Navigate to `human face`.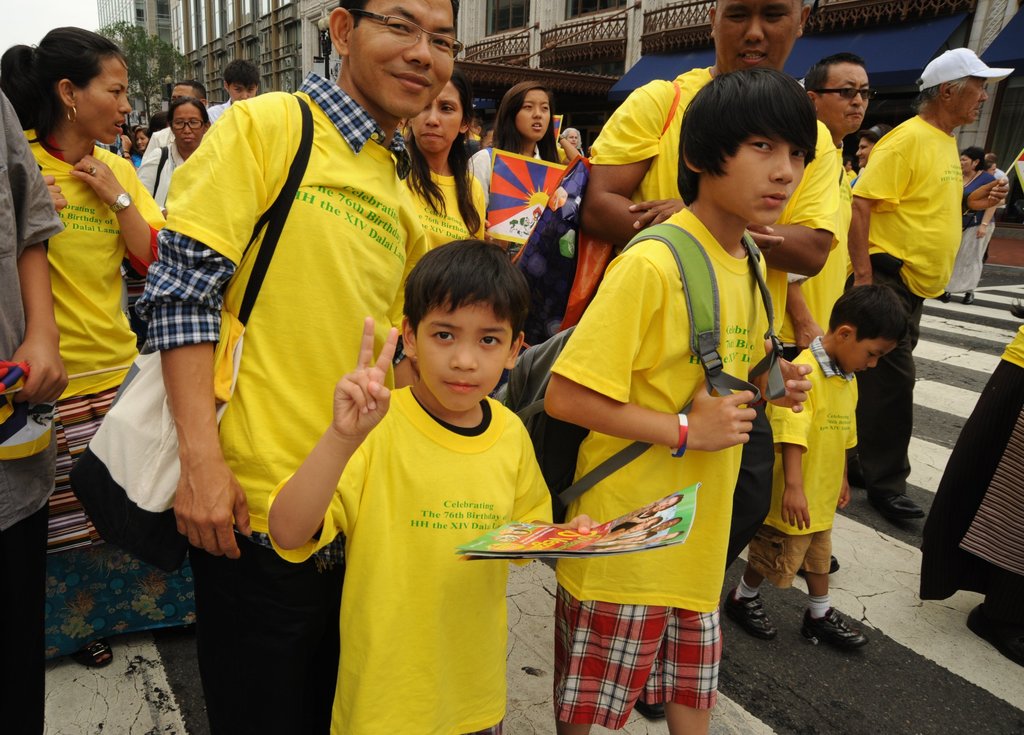
Navigation target: <box>606,542,644,549</box>.
